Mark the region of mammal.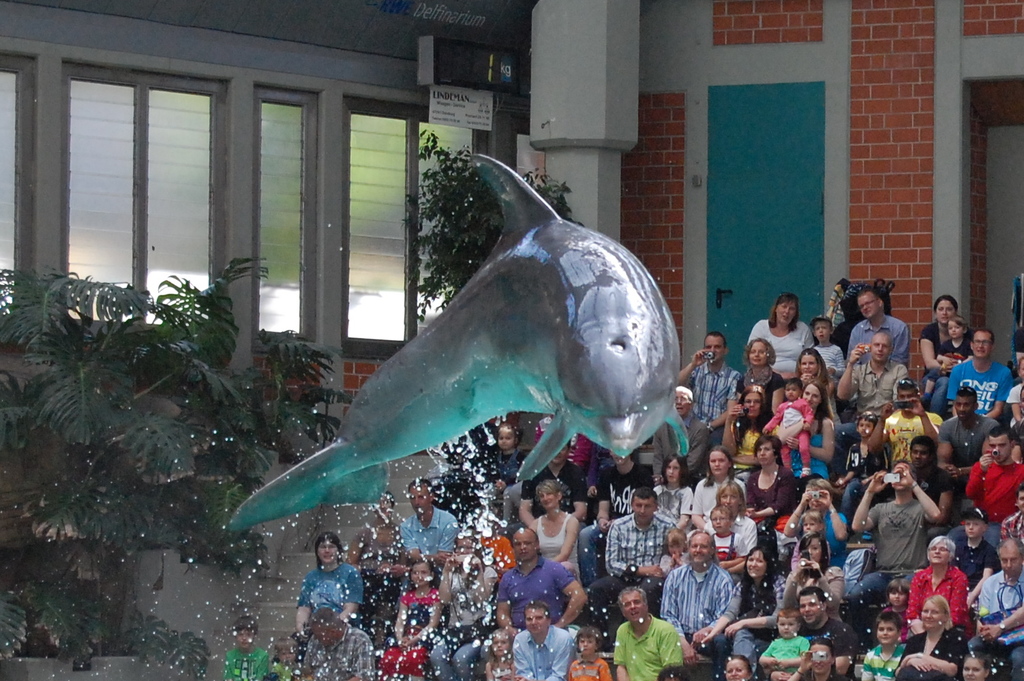
Region: Rect(966, 427, 1023, 527).
